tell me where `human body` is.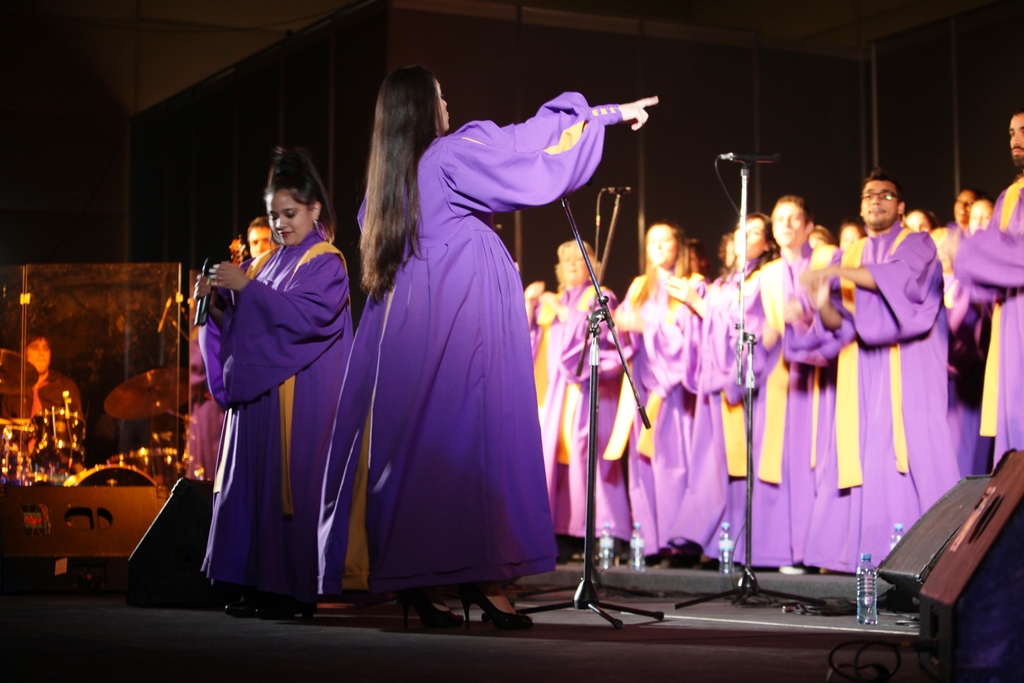
`human body` is at (x1=929, y1=172, x2=1023, y2=682).
